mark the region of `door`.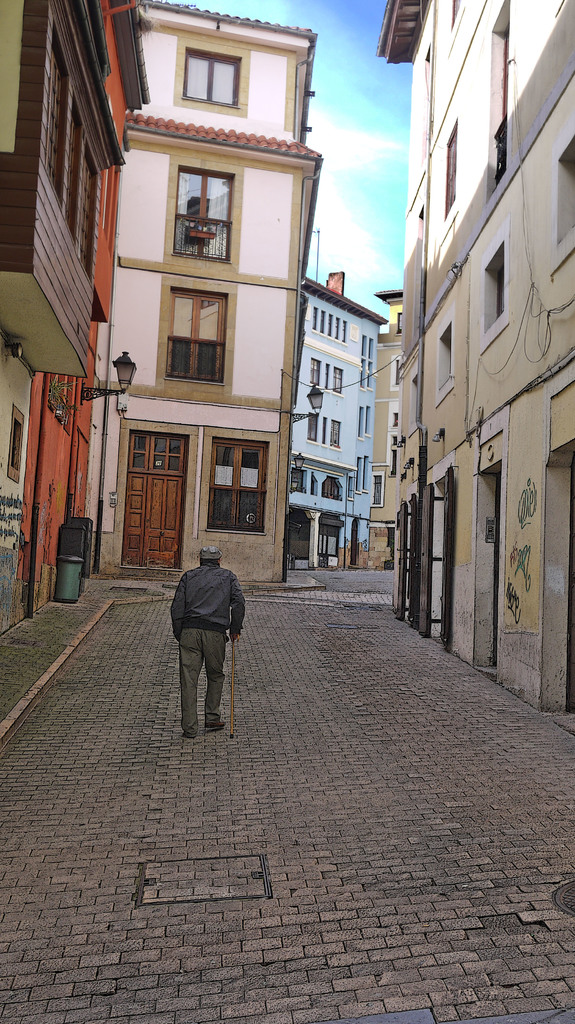
Region: {"left": 123, "top": 433, "right": 191, "bottom": 567}.
